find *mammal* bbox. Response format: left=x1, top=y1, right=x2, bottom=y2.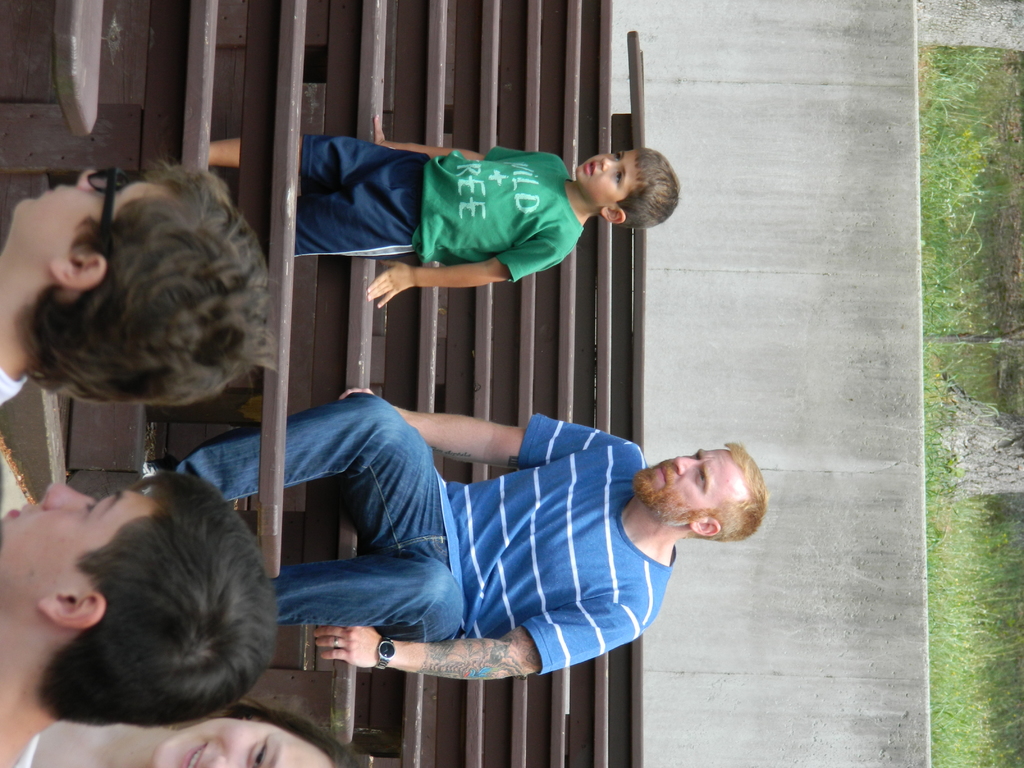
left=0, top=157, right=275, bottom=415.
